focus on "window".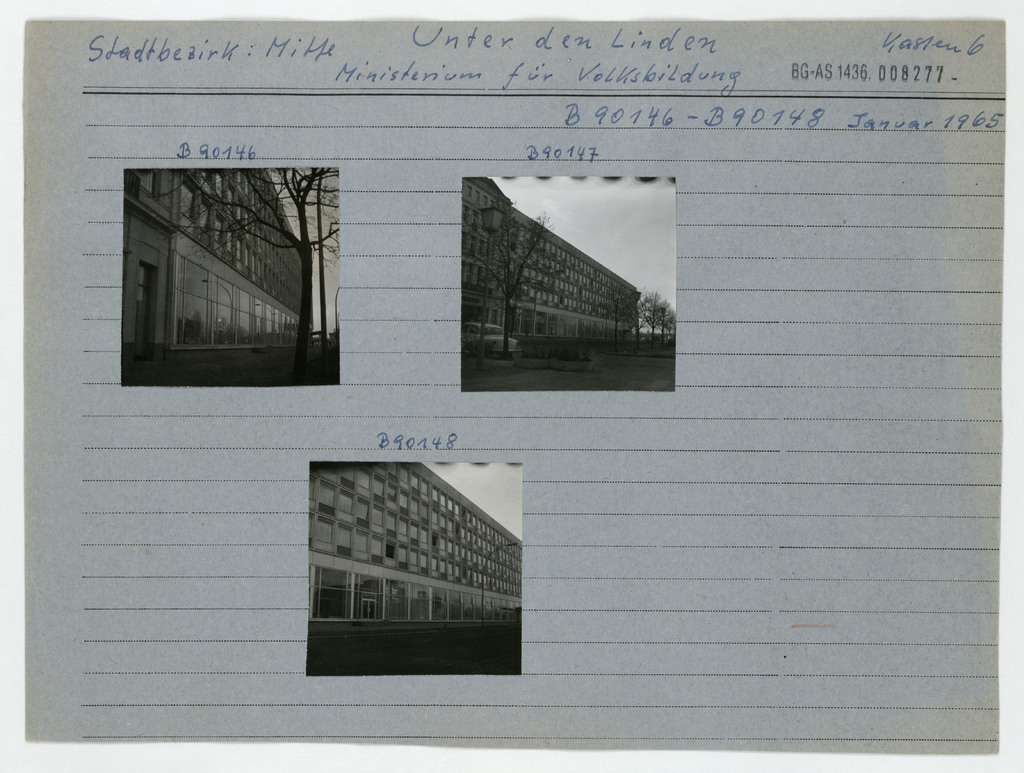
Focused at rect(459, 531, 472, 543).
